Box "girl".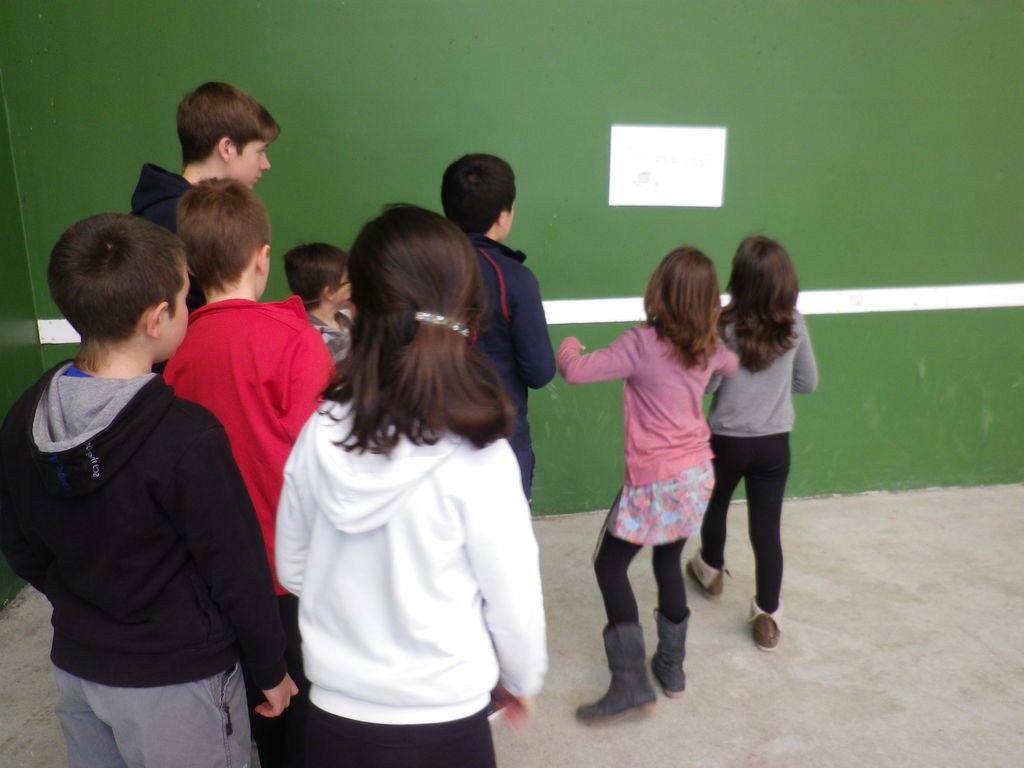
<box>683,234,819,658</box>.
